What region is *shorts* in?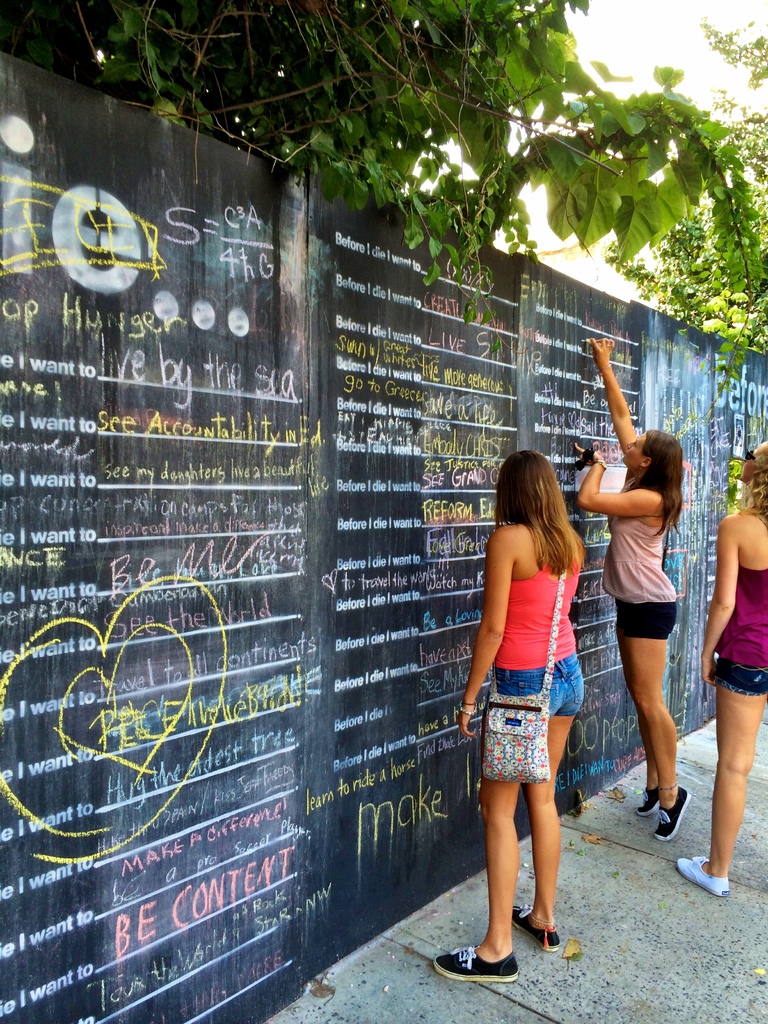
region(495, 650, 587, 717).
